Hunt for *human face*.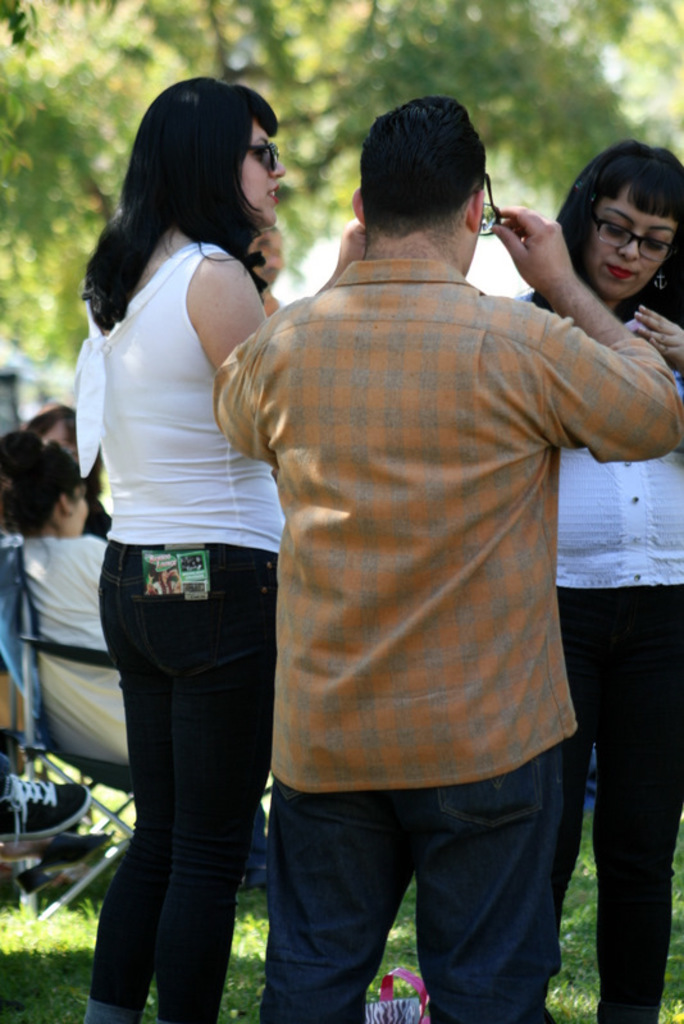
Hunted down at 241, 116, 287, 218.
